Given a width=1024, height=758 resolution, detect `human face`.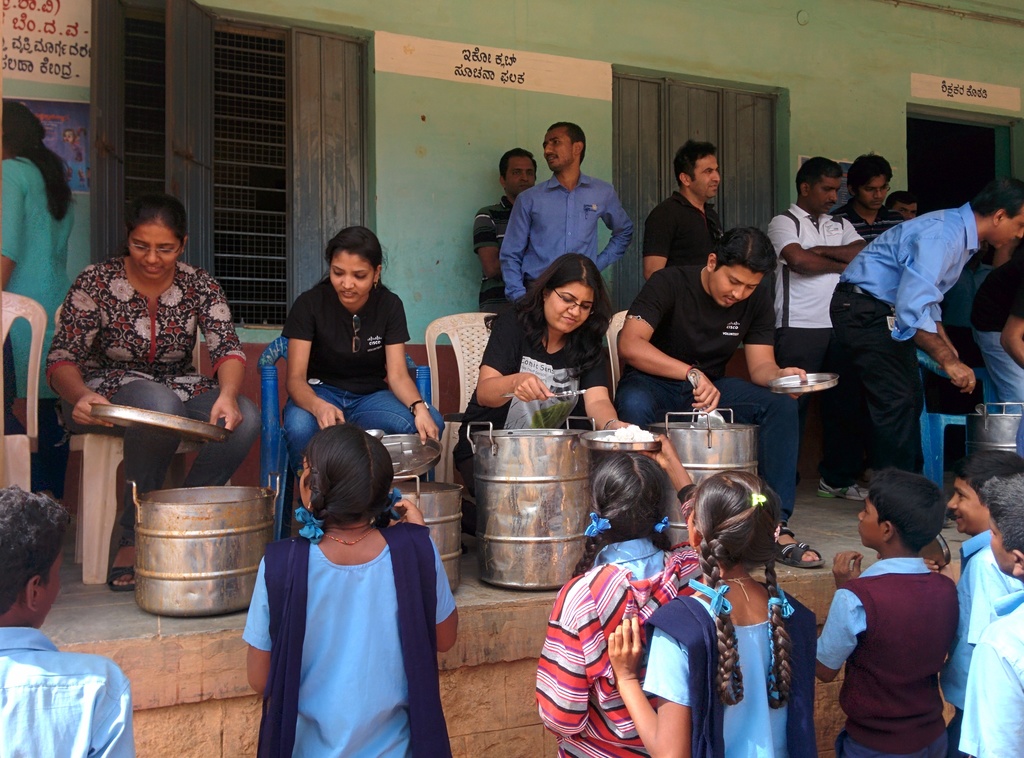
bbox(691, 159, 721, 198).
